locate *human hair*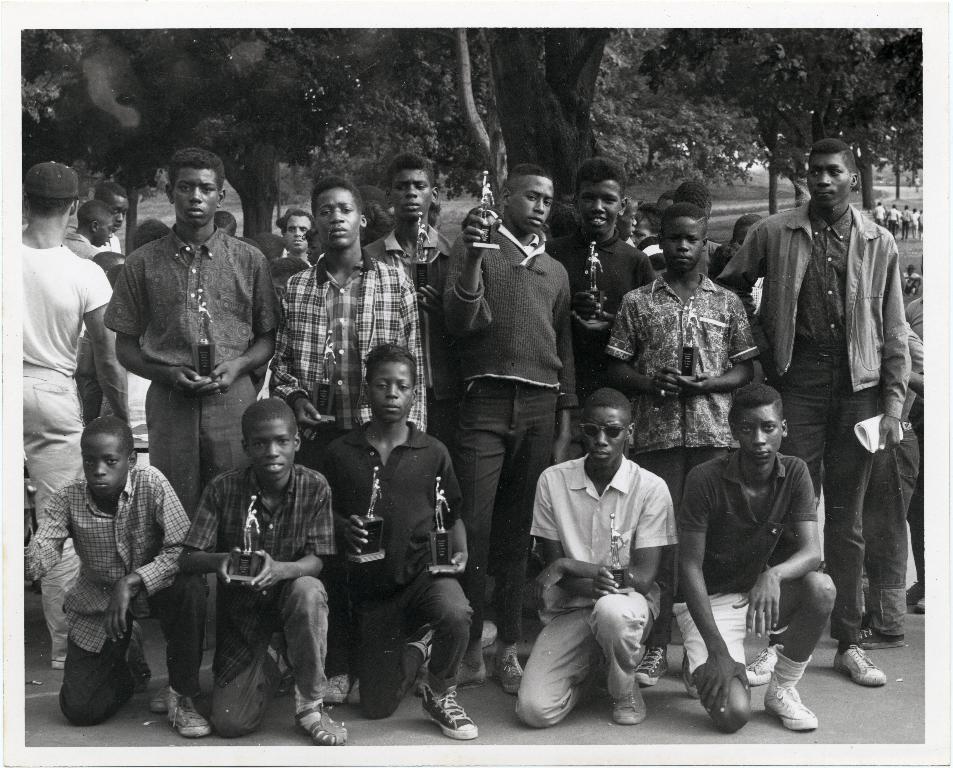
{"x1": 169, "y1": 145, "x2": 225, "y2": 192}
